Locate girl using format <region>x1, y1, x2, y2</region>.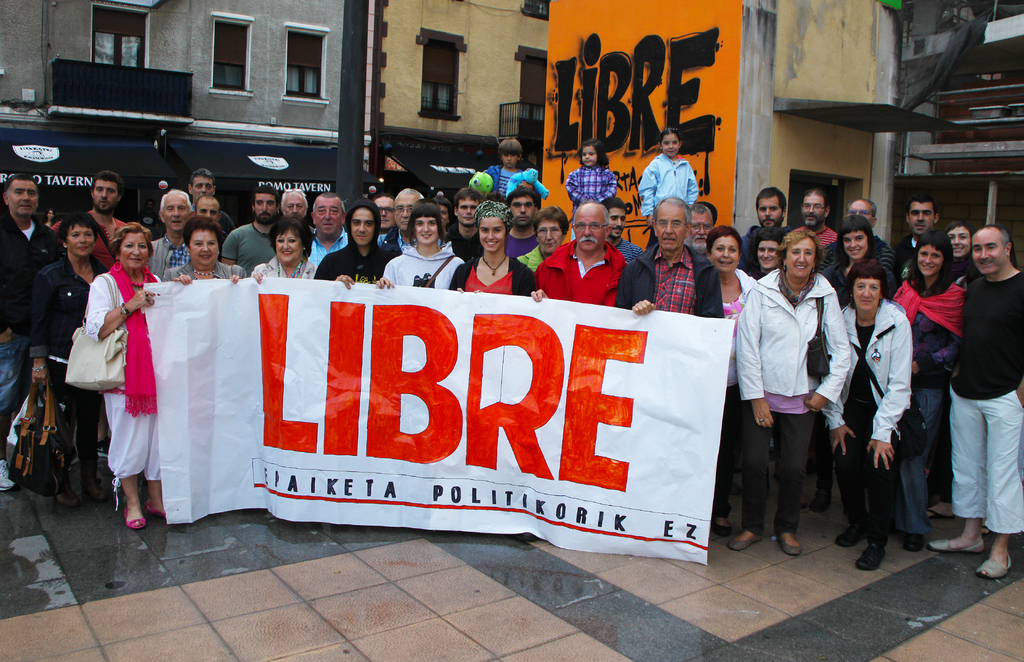
<region>893, 232, 963, 551</region>.
